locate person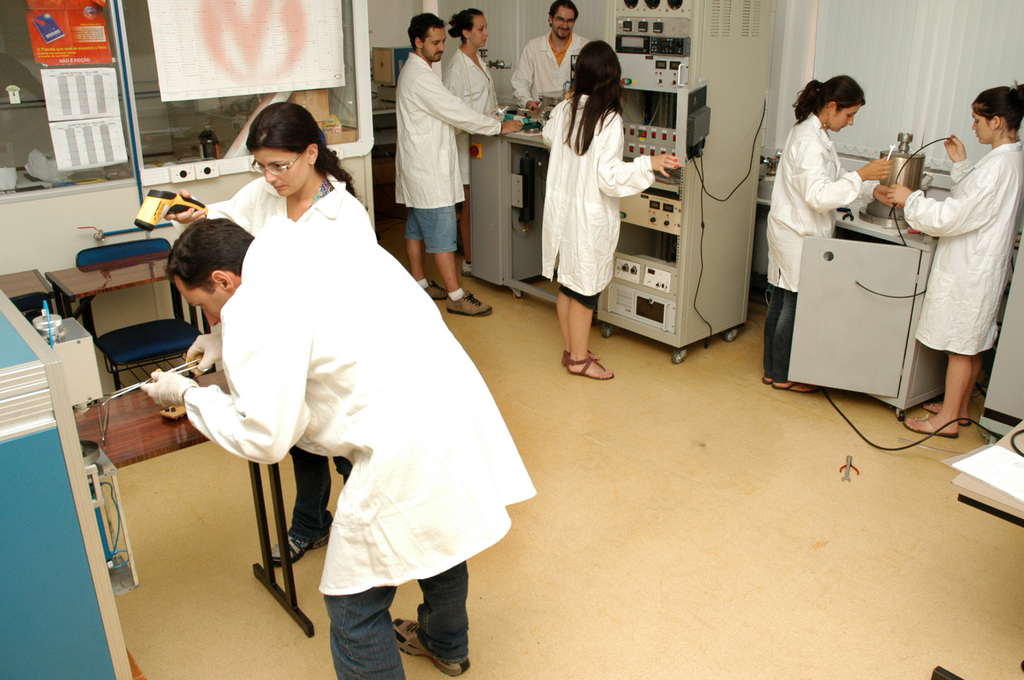
select_region(163, 95, 360, 559)
